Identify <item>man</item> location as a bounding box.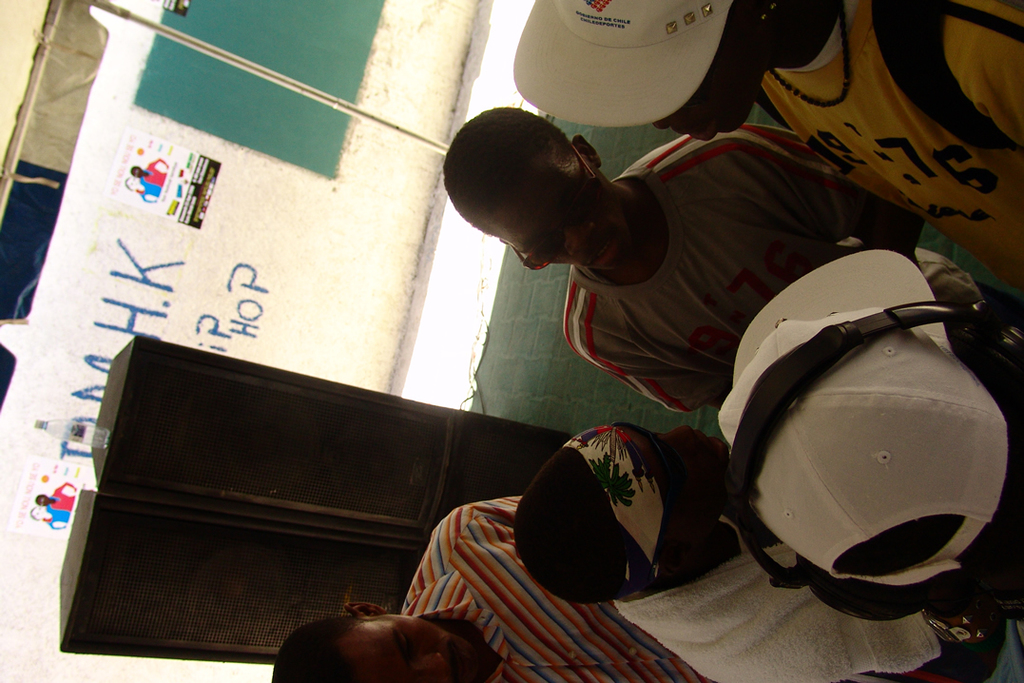
(x1=442, y1=128, x2=987, y2=418).
